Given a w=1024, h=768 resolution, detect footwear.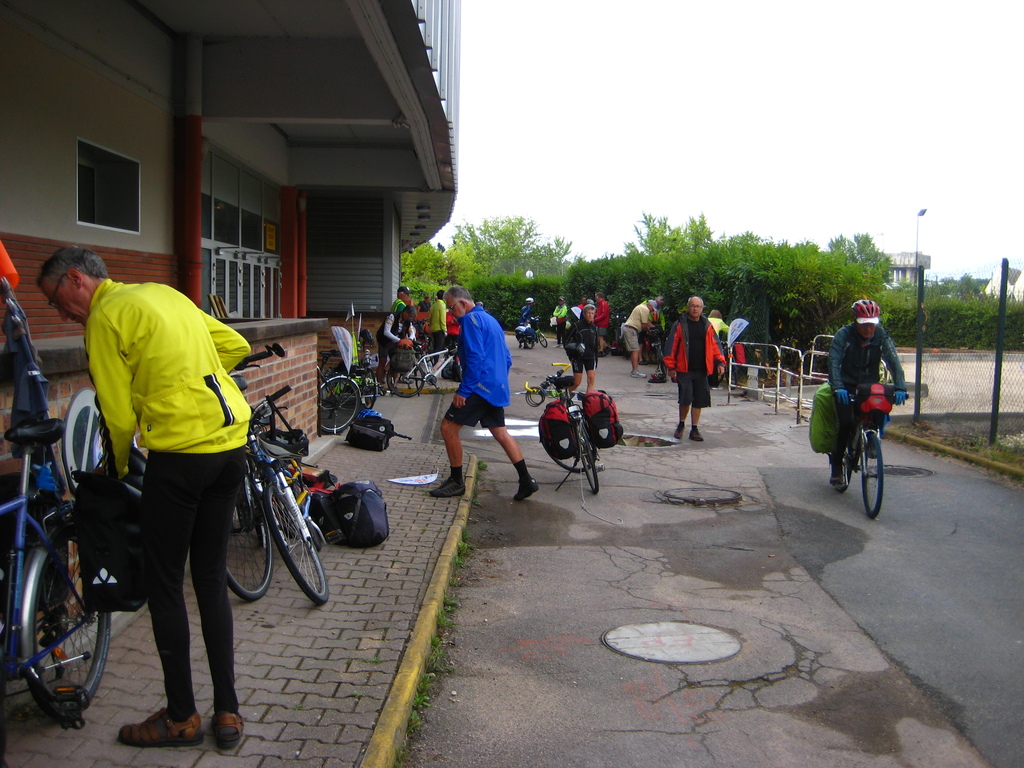
524/344/531/350.
